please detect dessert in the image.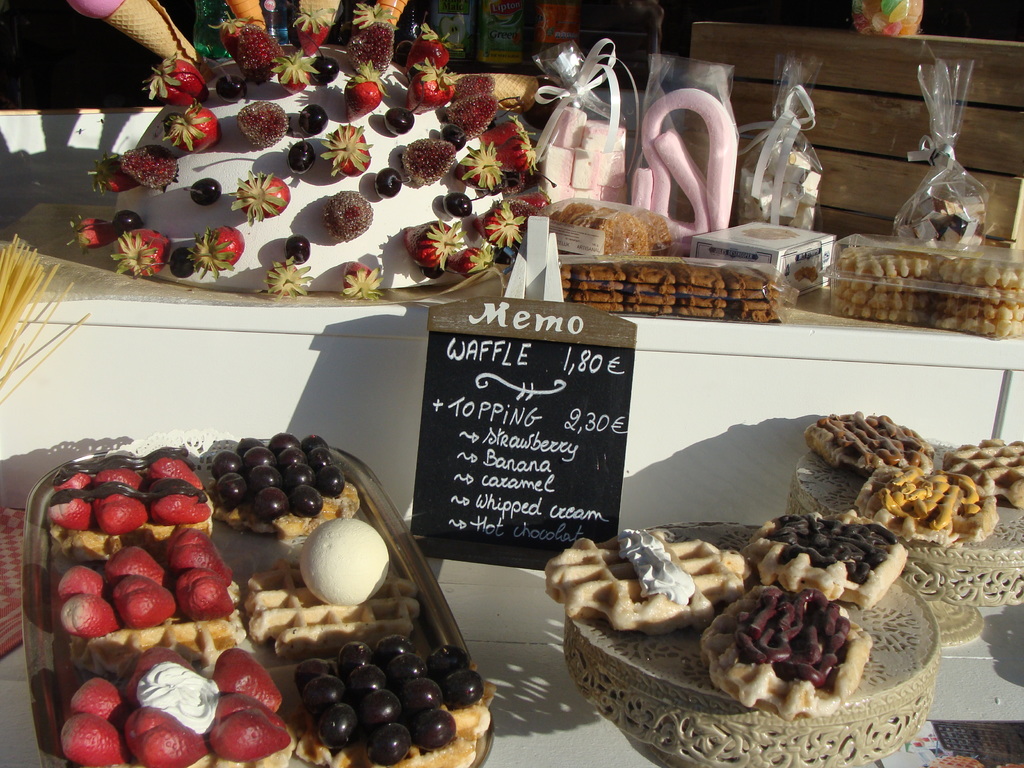
<box>81,486,139,534</box>.
